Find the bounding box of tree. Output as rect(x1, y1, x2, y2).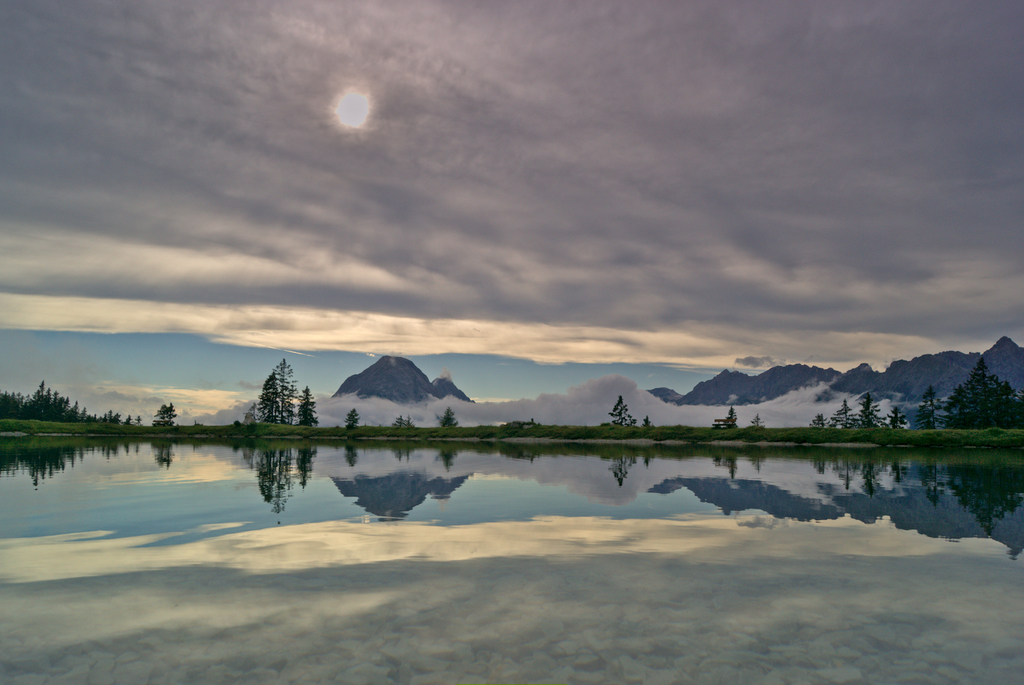
rect(0, 382, 141, 432).
